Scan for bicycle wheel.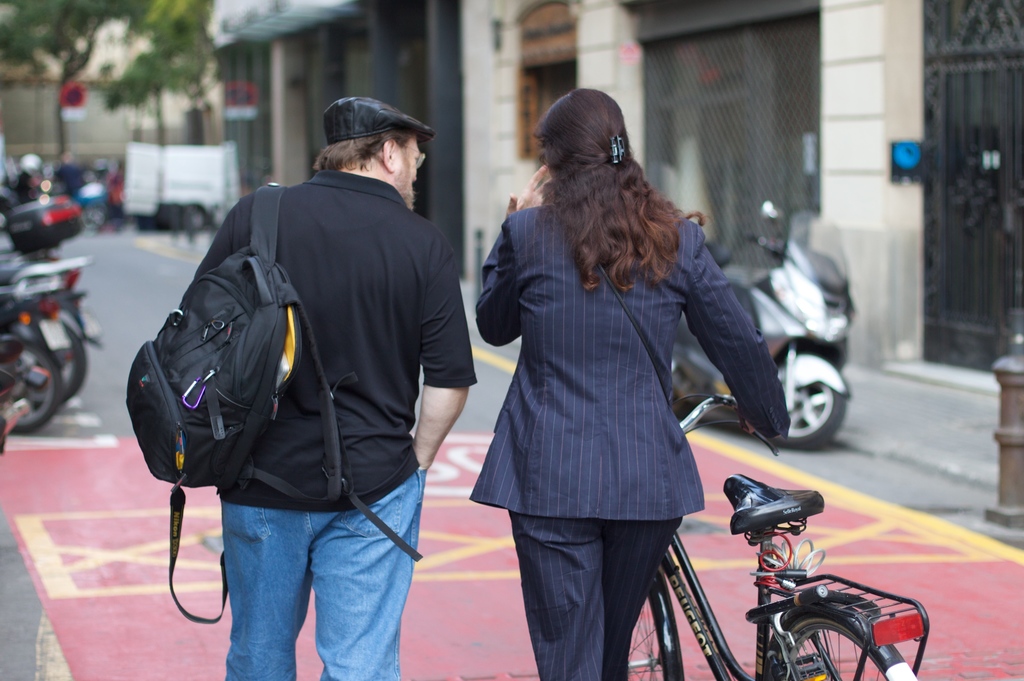
Scan result: 627, 577, 666, 680.
